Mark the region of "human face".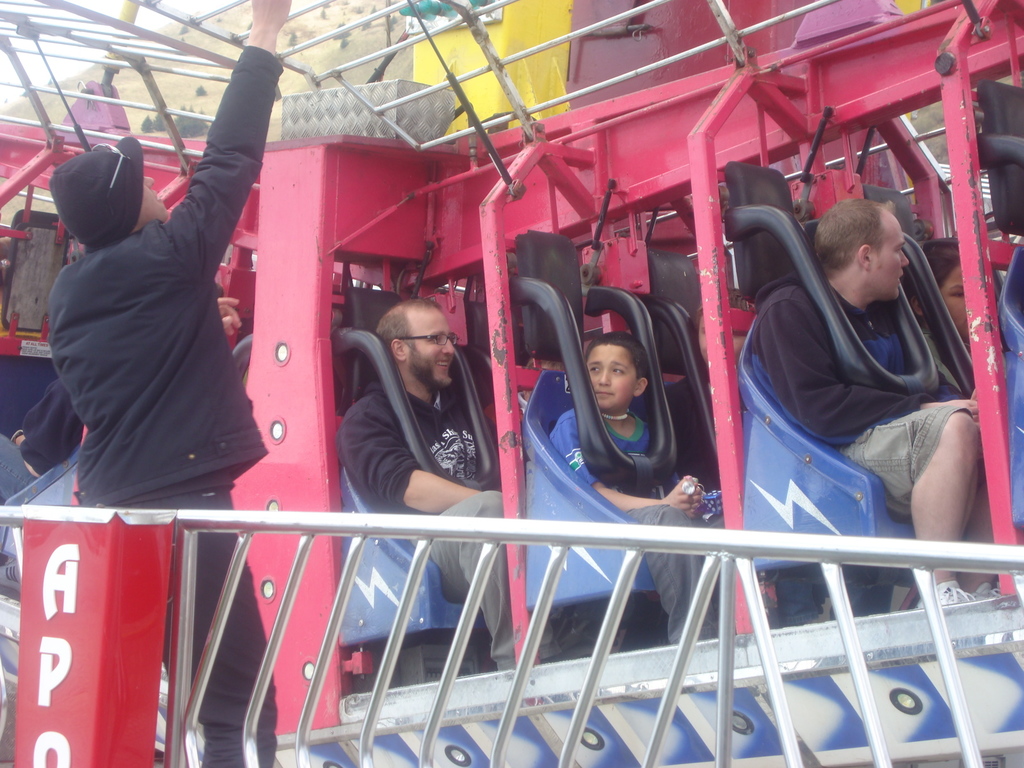
Region: bbox(943, 269, 970, 339).
